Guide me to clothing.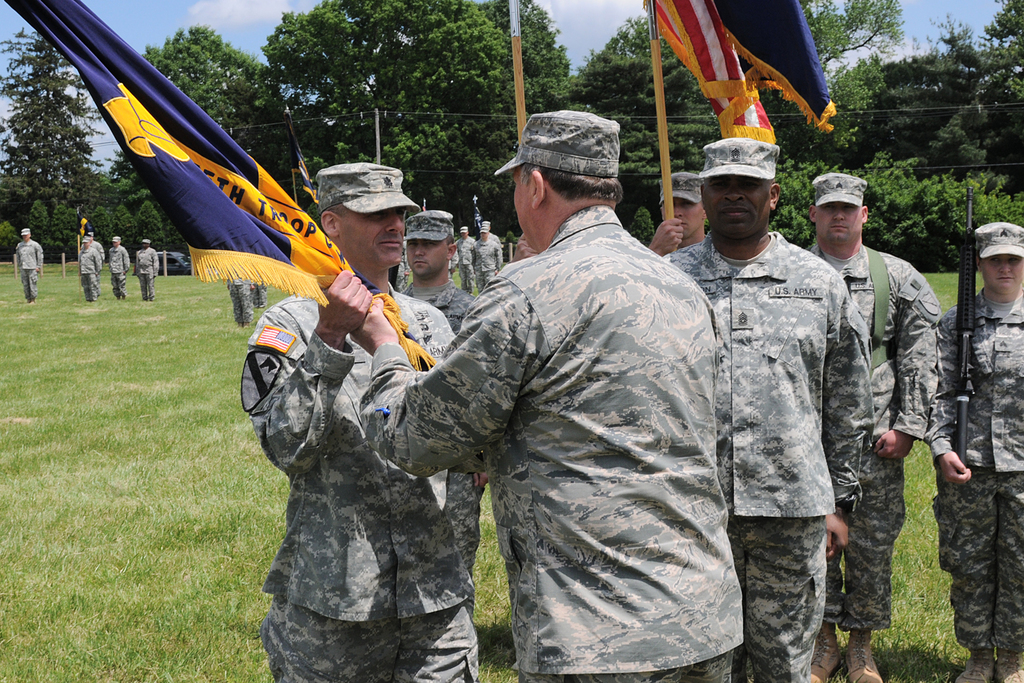
Guidance: [left=229, top=276, right=255, bottom=322].
